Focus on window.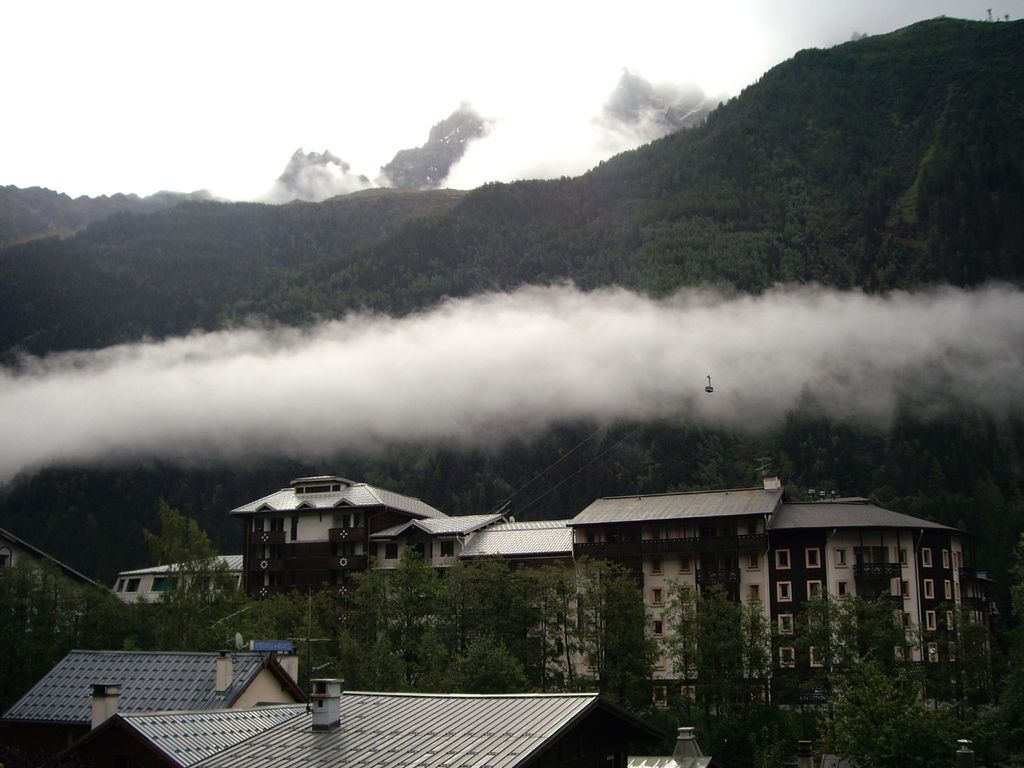
Focused at 682:589:691:605.
